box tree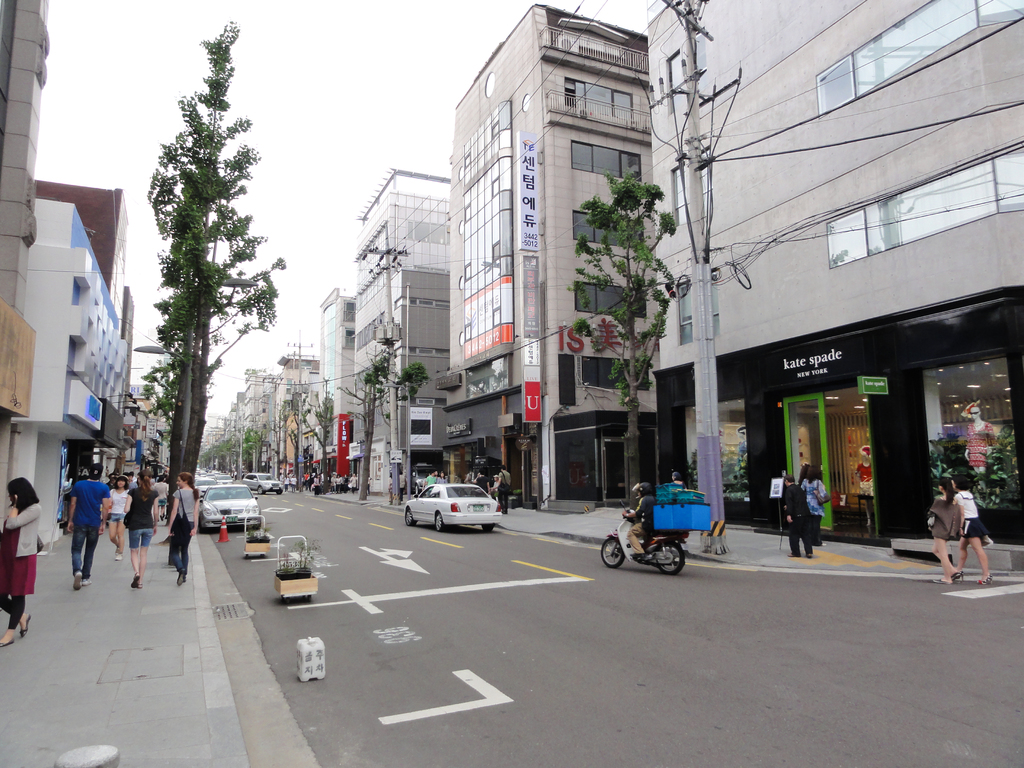
<box>120,21,275,556</box>
